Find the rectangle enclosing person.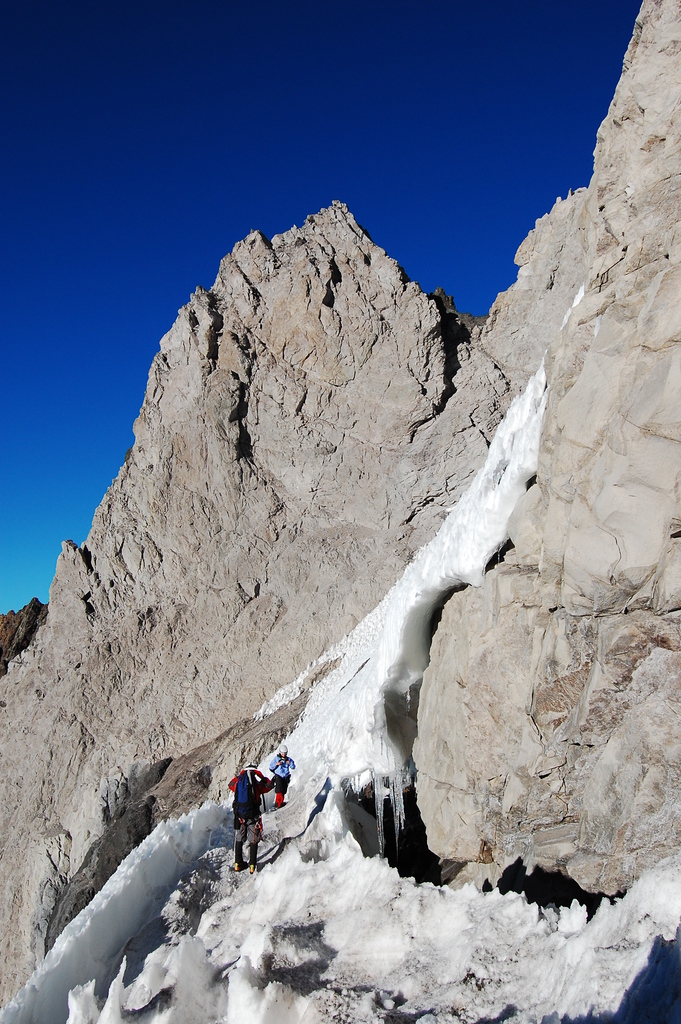
bbox=[227, 760, 271, 868].
